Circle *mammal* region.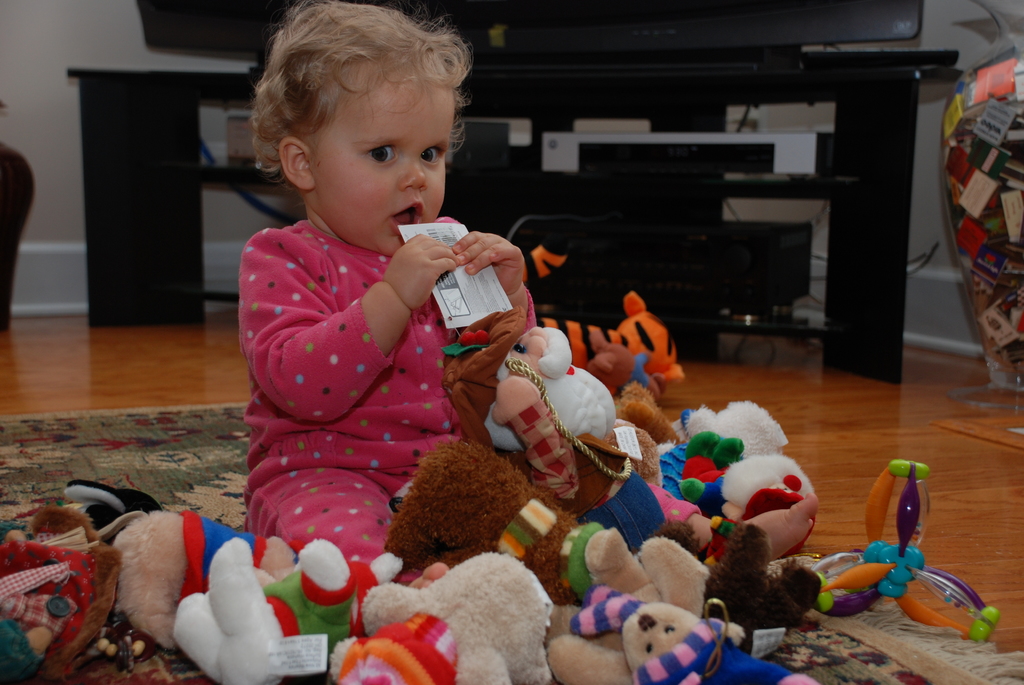
Region: l=196, t=54, r=563, b=544.
